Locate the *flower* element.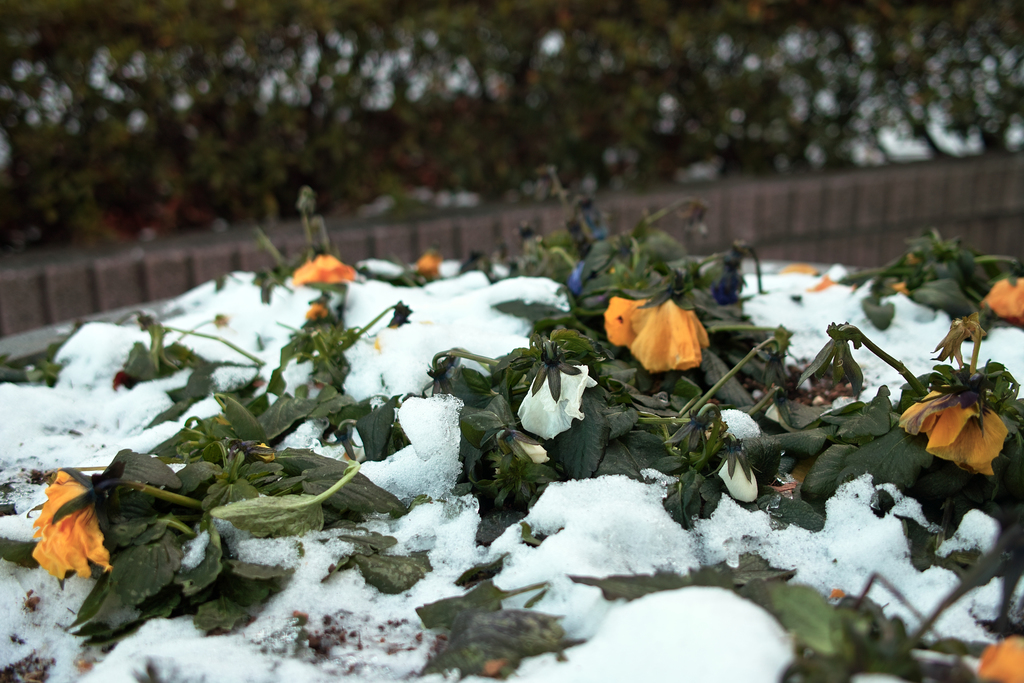
Element bbox: region(34, 472, 114, 581).
